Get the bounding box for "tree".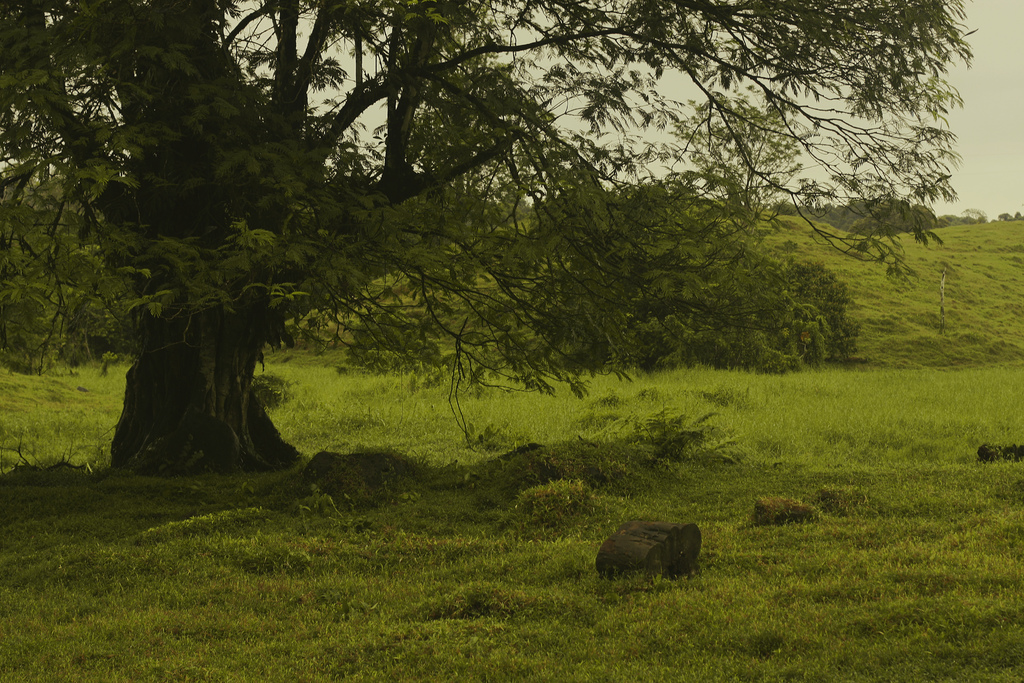
[left=45, top=3, right=951, bottom=476].
